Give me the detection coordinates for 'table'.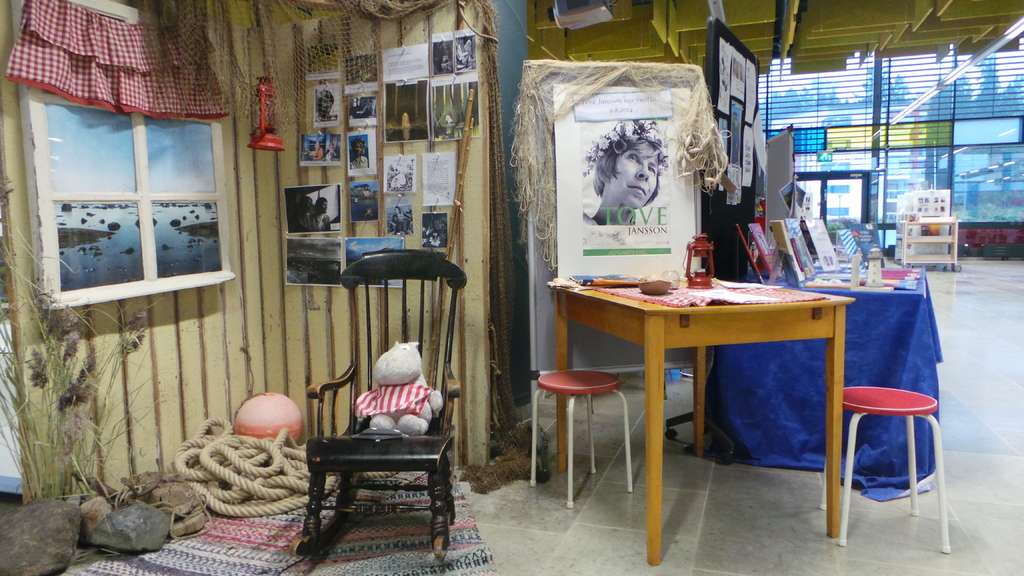
region(686, 271, 945, 500).
